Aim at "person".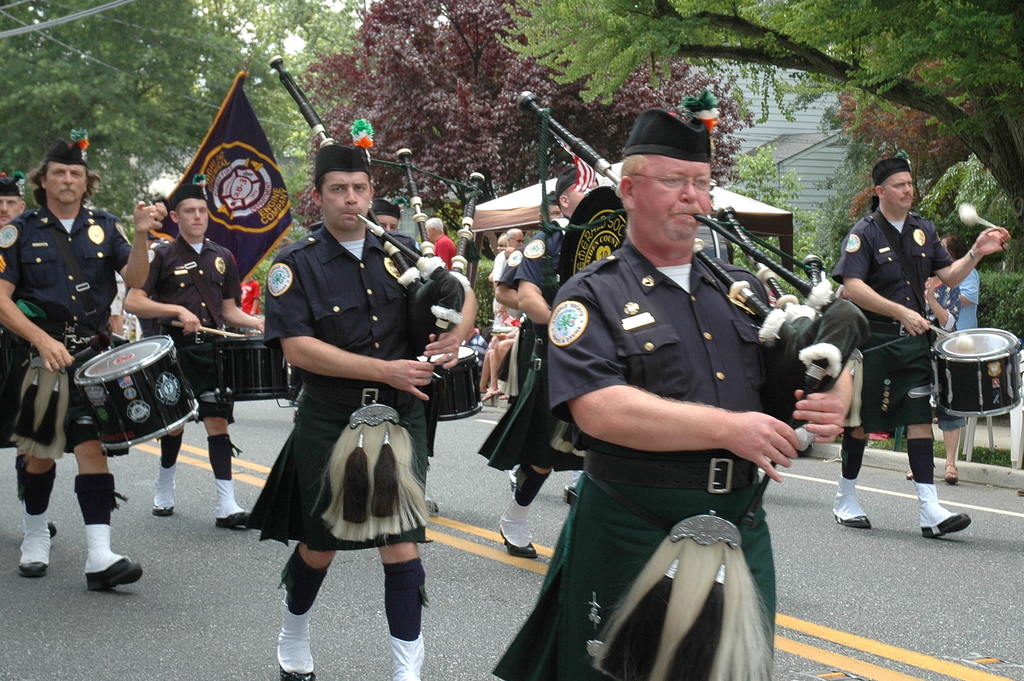
Aimed at <region>832, 159, 1013, 540</region>.
